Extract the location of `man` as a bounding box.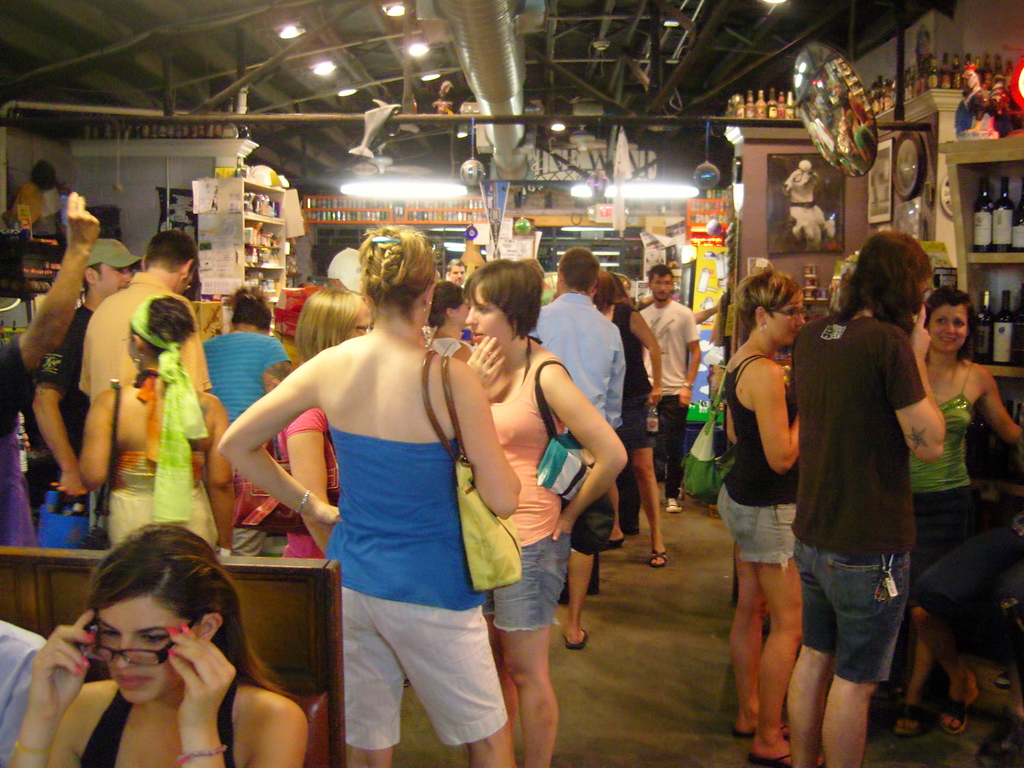
{"left": 30, "top": 236, "right": 144, "bottom": 547}.
